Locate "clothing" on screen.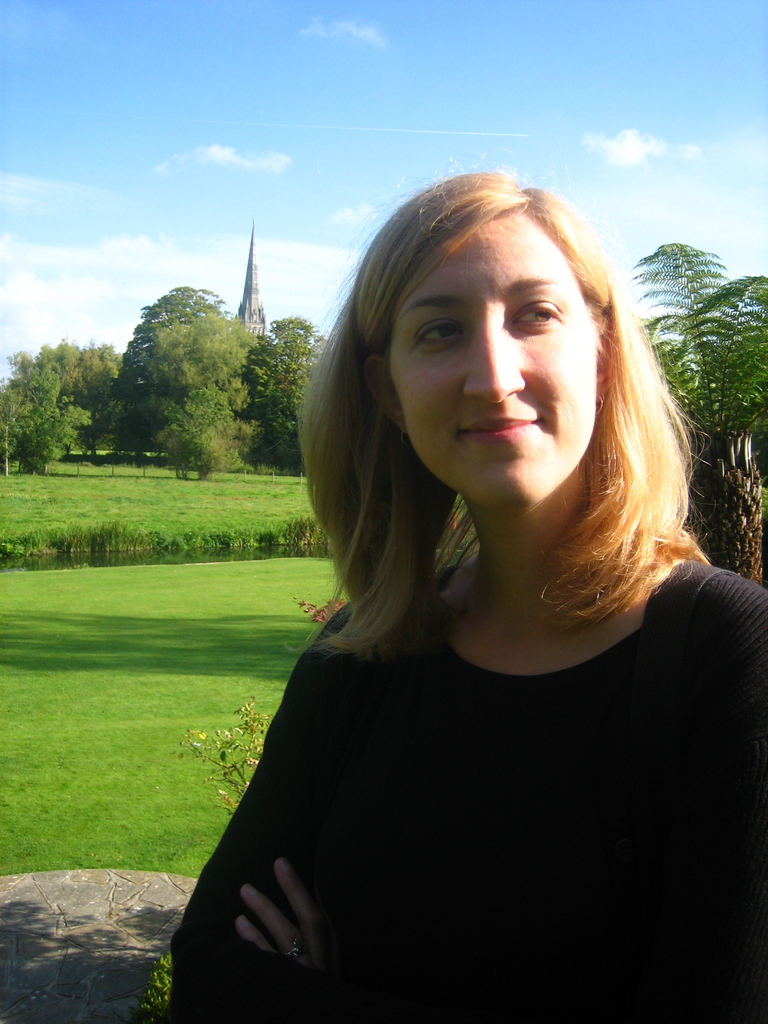
On screen at bbox(169, 555, 767, 1023).
